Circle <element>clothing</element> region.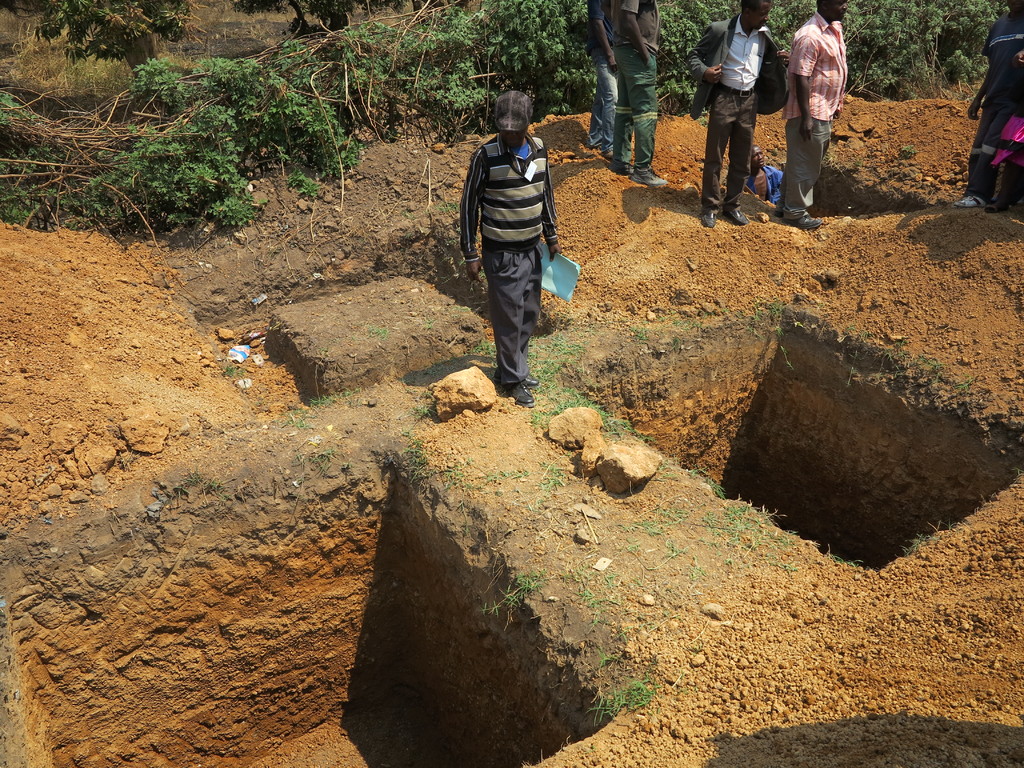
Region: x1=964, y1=12, x2=1023, y2=198.
